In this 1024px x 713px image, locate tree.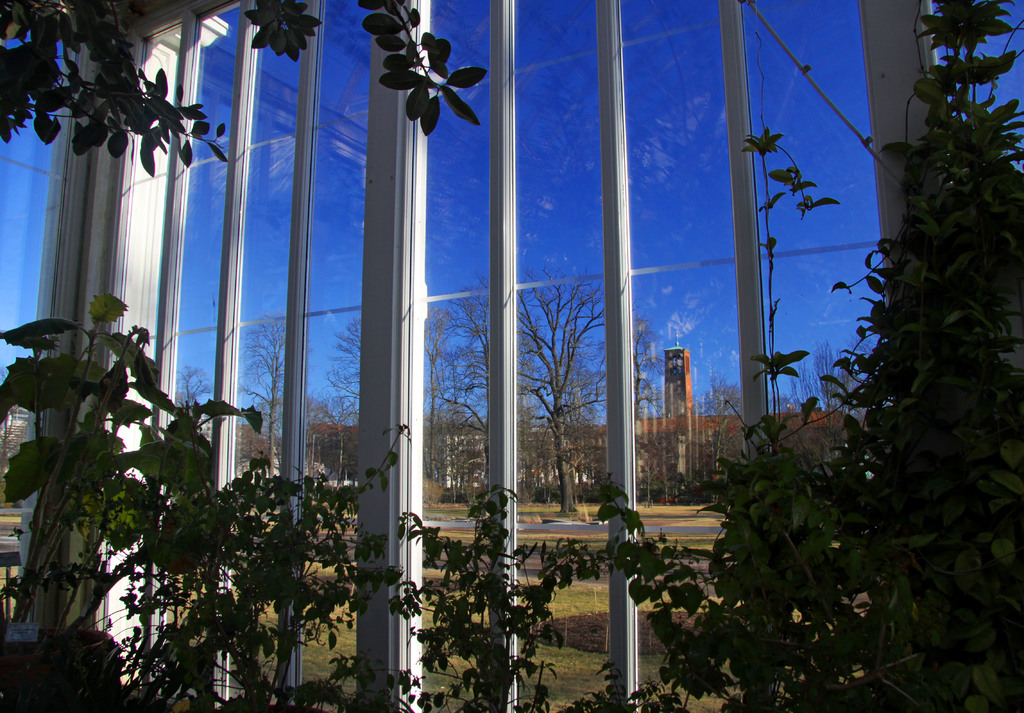
Bounding box: (596,1,1023,710).
